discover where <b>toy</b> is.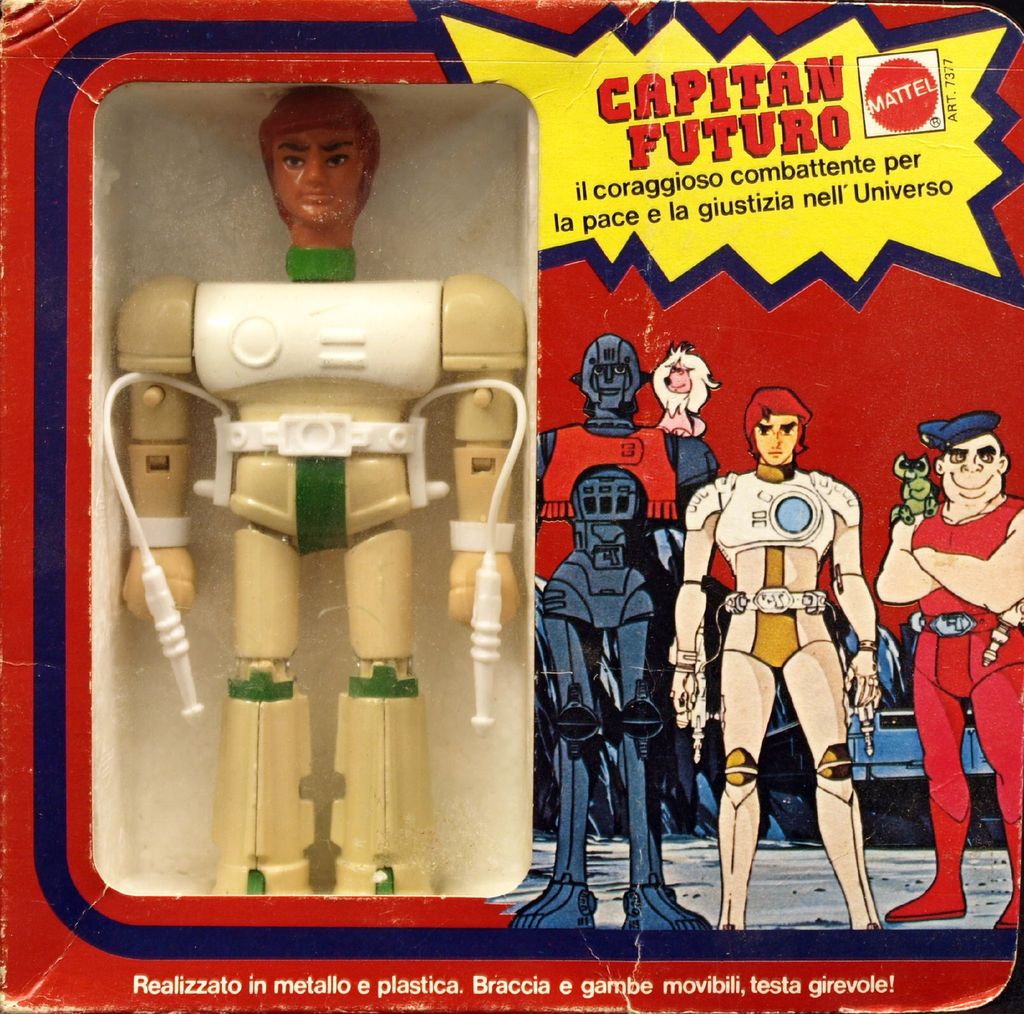
Discovered at left=7, top=184, right=579, bottom=931.
